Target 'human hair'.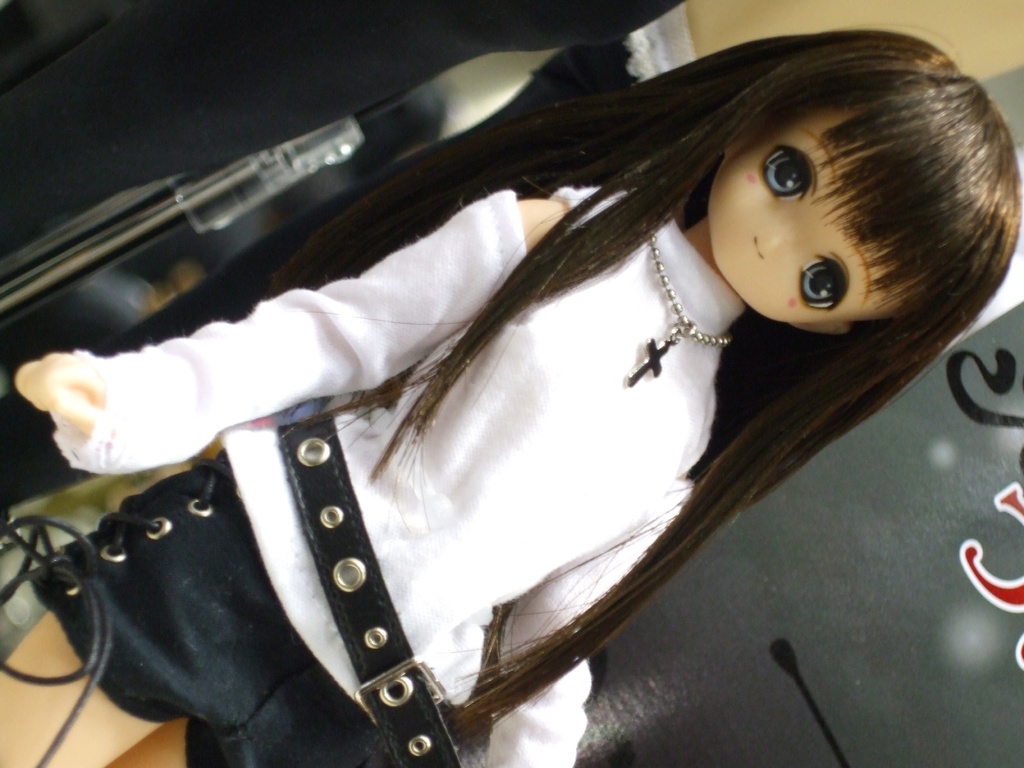
Target region: {"left": 268, "top": 28, "right": 1023, "bottom": 741}.
